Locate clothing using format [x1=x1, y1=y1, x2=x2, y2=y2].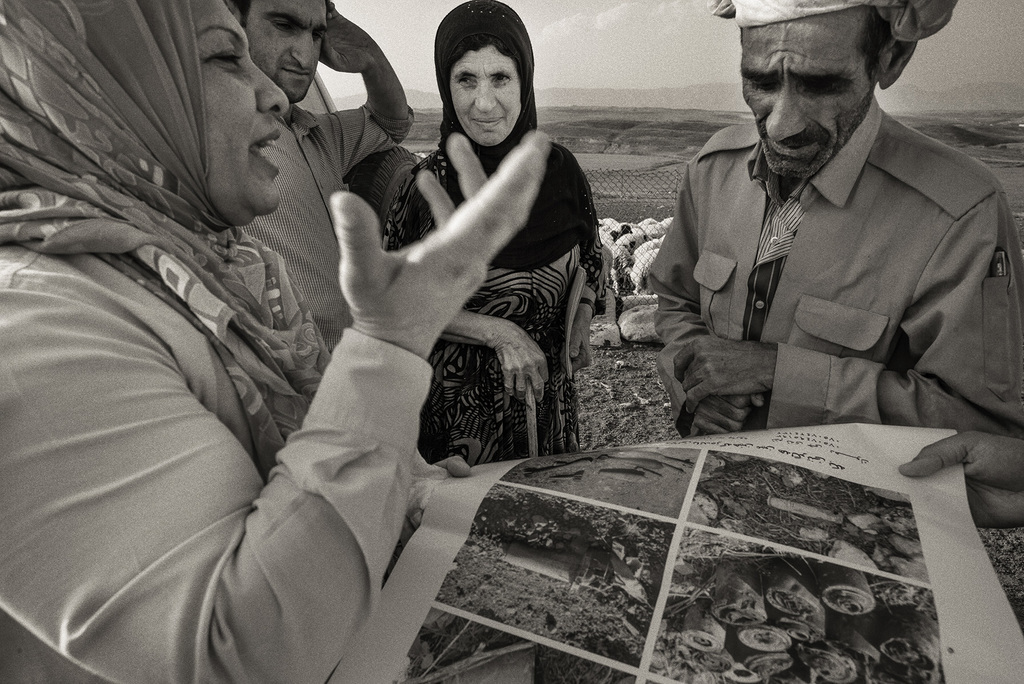
[x1=225, y1=93, x2=389, y2=356].
